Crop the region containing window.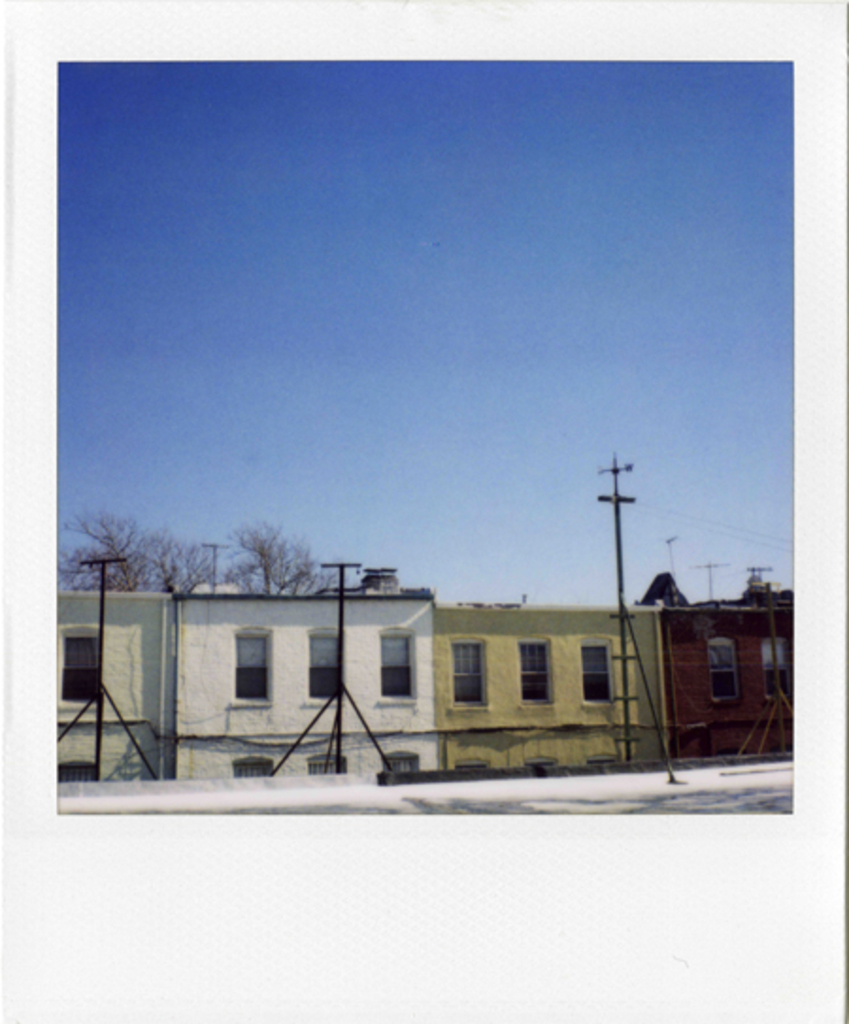
Crop region: 383, 745, 421, 771.
